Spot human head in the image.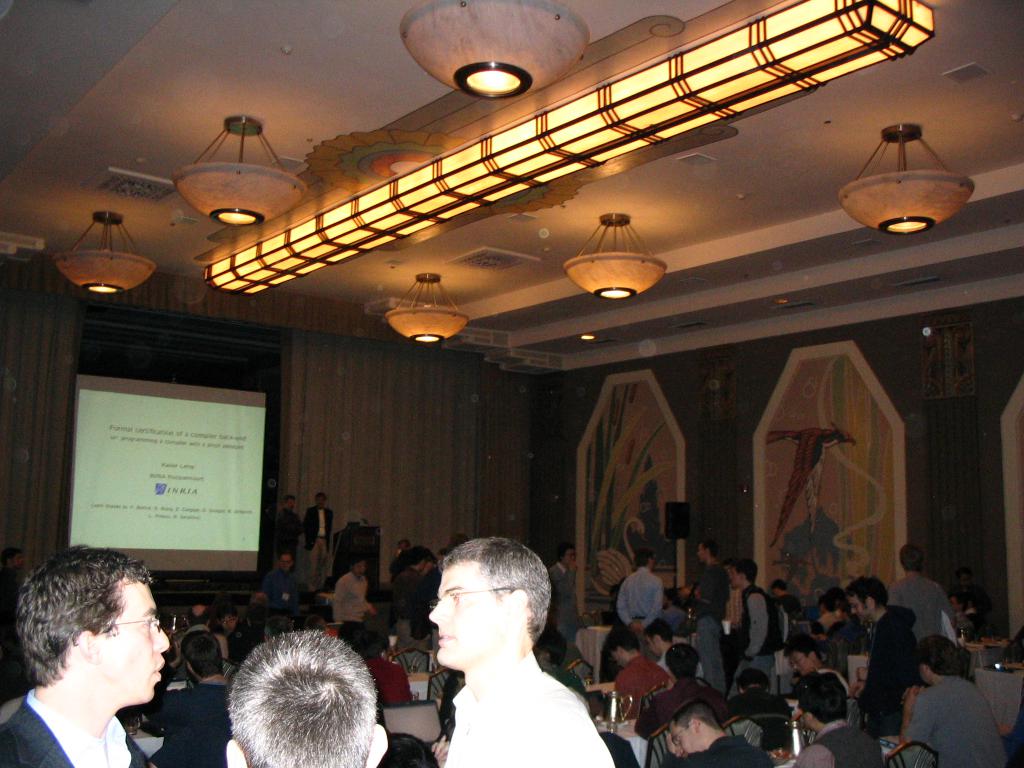
human head found at box=[356, 556, 369, 577].
